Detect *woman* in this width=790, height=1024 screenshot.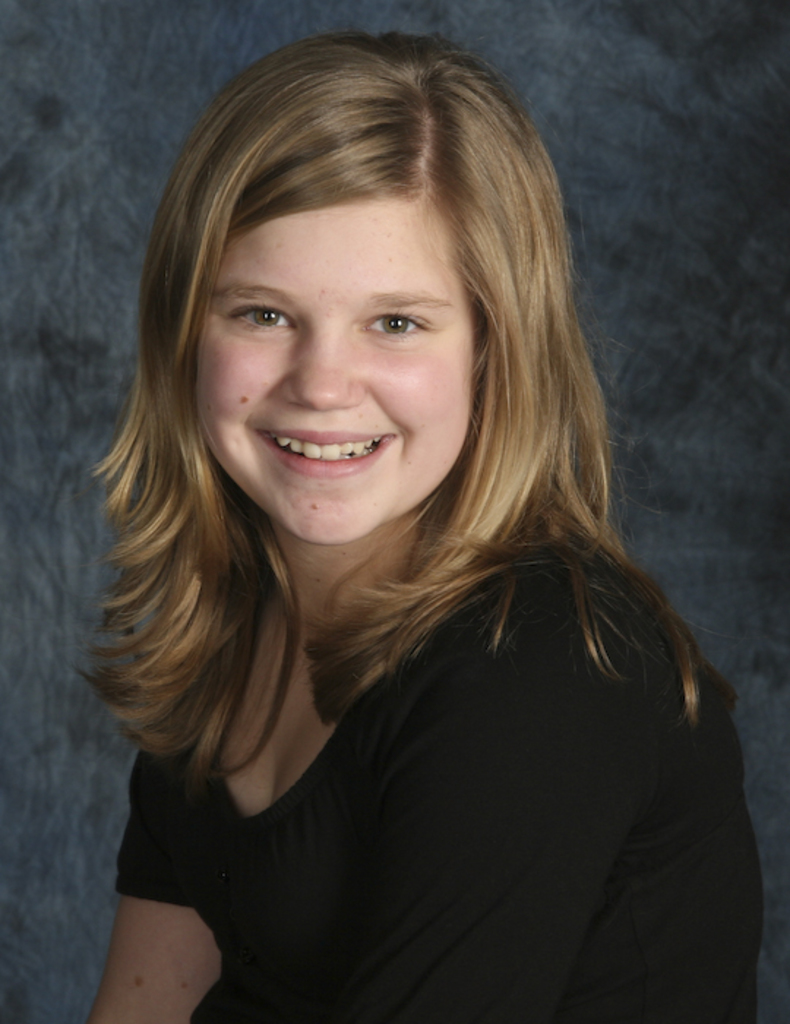
Detection: l=13, t=34, r=771, b=1021.
